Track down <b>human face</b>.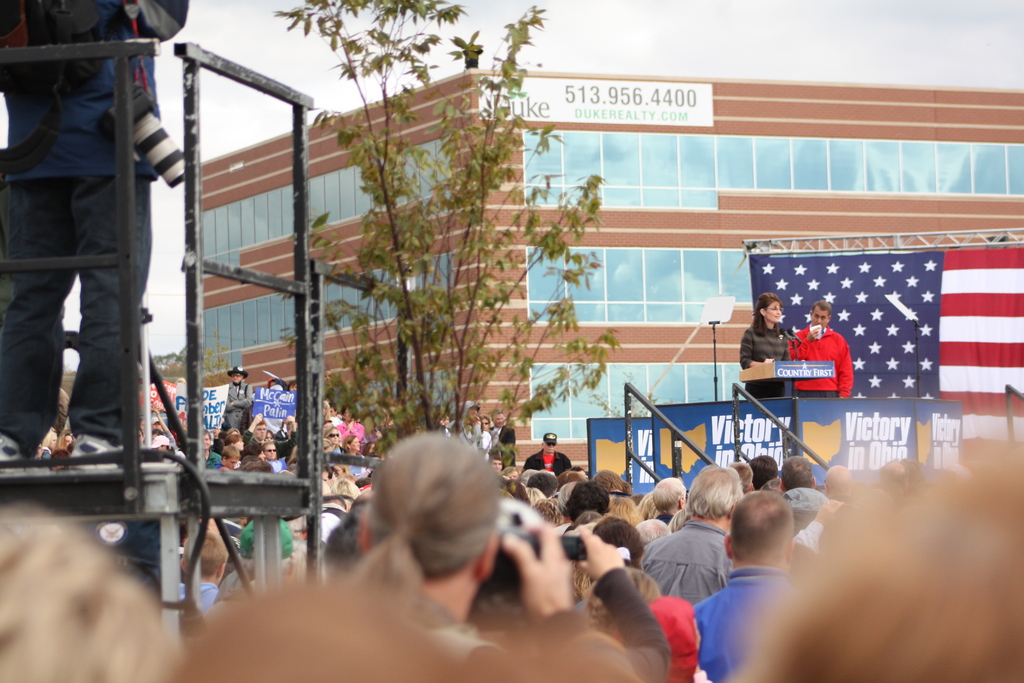
Tracked to x1=767 y1=300 x2=780 y2=320.
